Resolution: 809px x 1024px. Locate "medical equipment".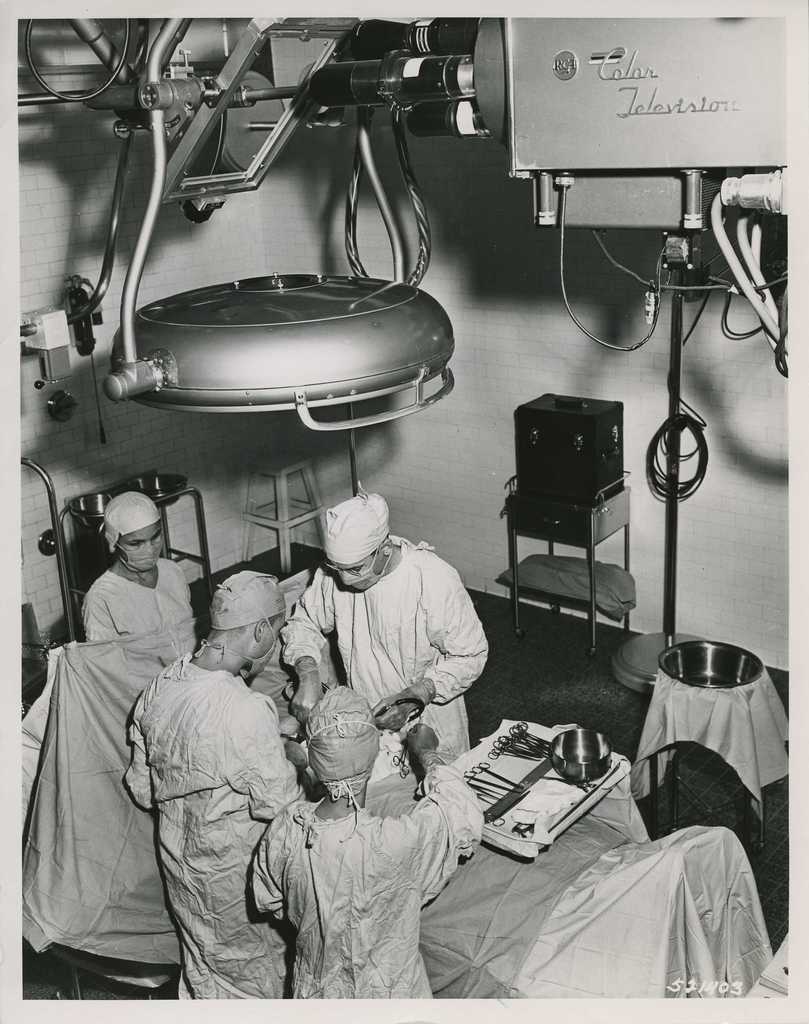
<box>550,726,618,781</box>.
